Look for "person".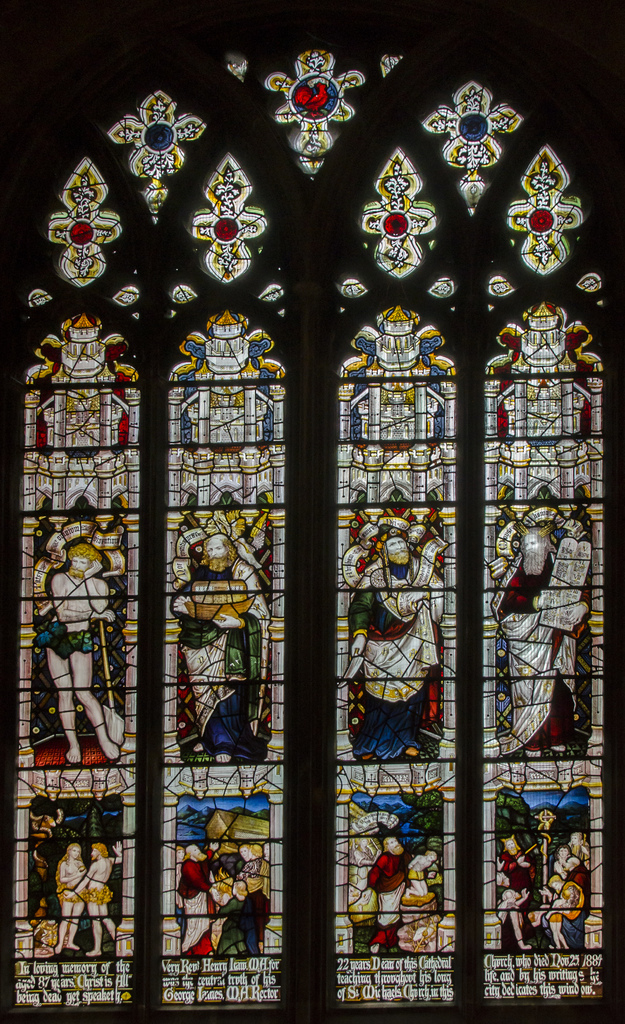
Found: (171,535,266,766).
